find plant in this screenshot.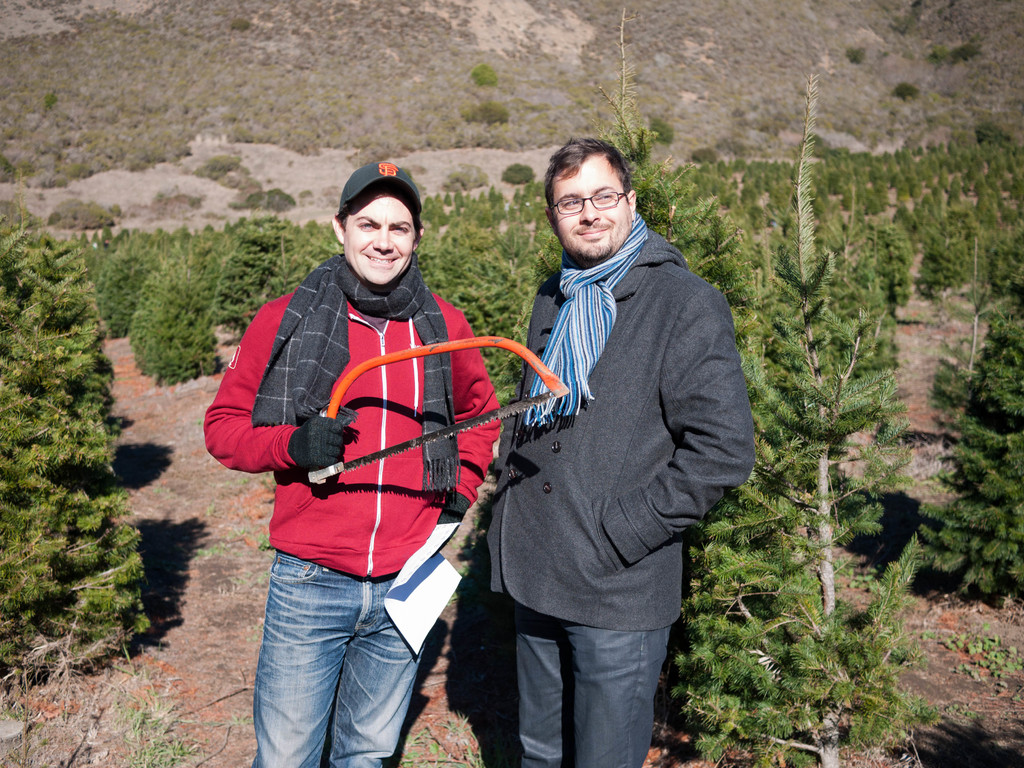
The bounding box for plant is l=201, t=156, r=294, b=210.
